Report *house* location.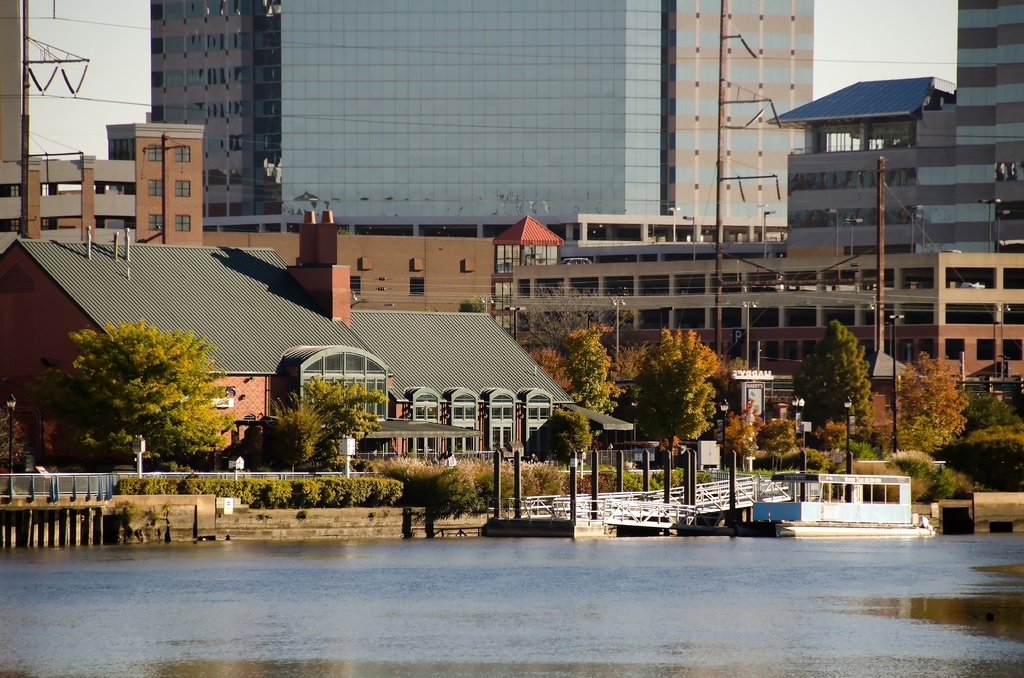
Report: pyautogui.locateOnScreen(784, 0, 1023, 256).
